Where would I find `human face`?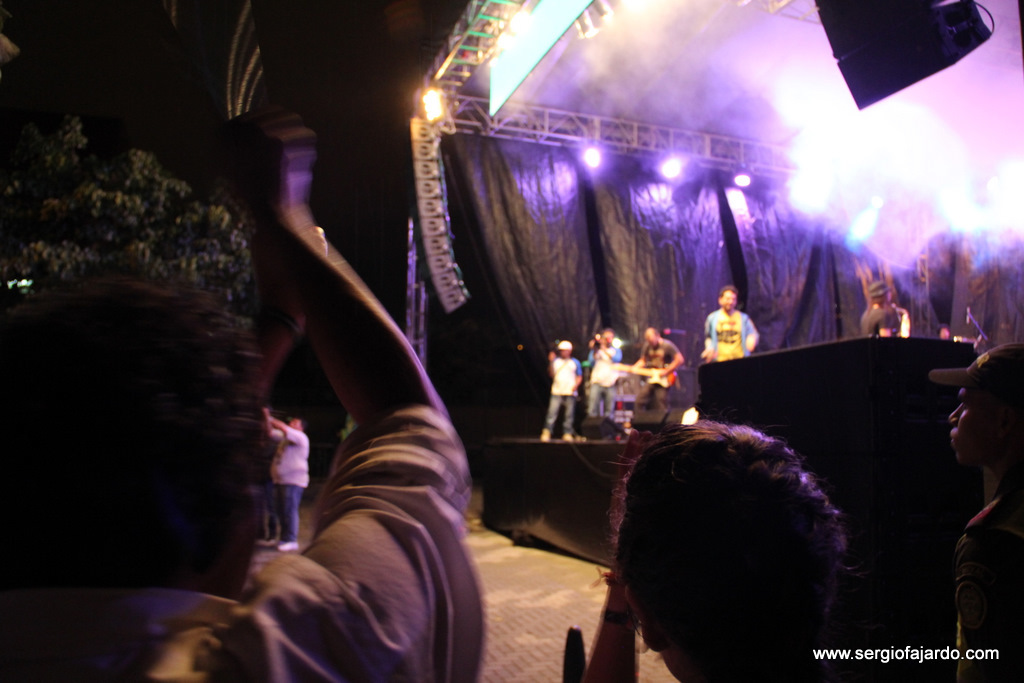
At 722,292,736,310.
